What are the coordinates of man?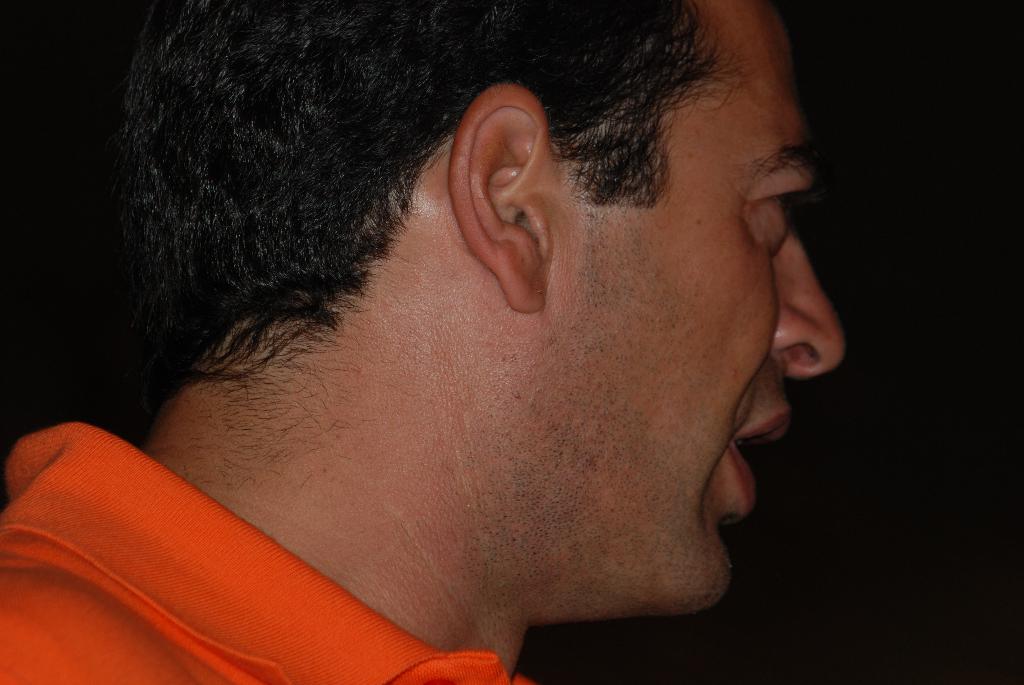
[left=26, top=8, right=899, bottom=684].
